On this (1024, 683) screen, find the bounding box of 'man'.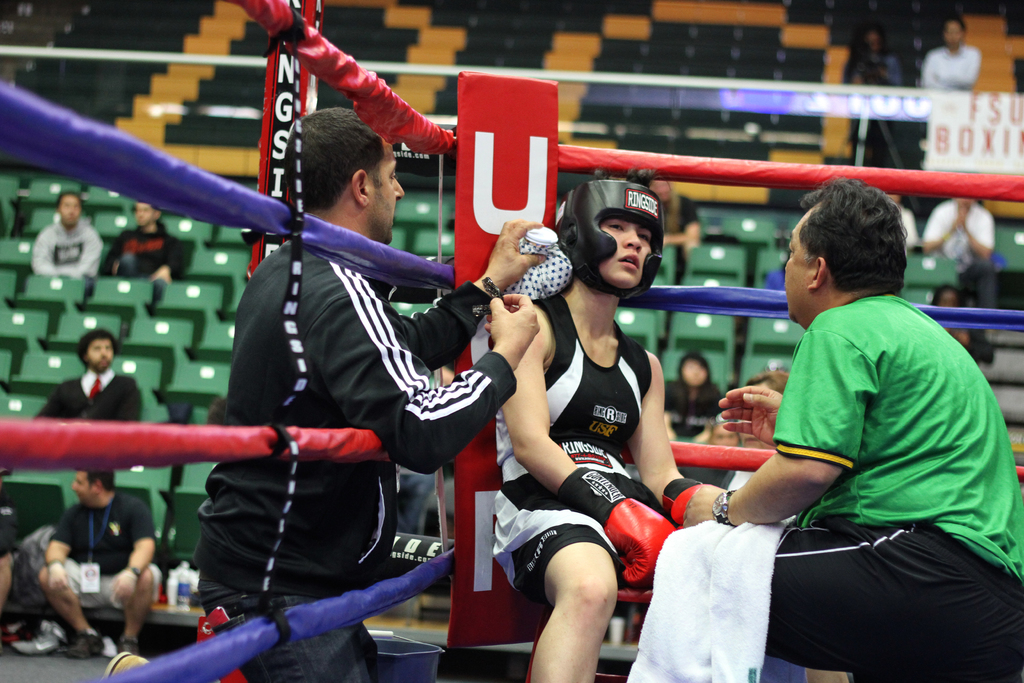
Bounding box: [36,462,177,671].
